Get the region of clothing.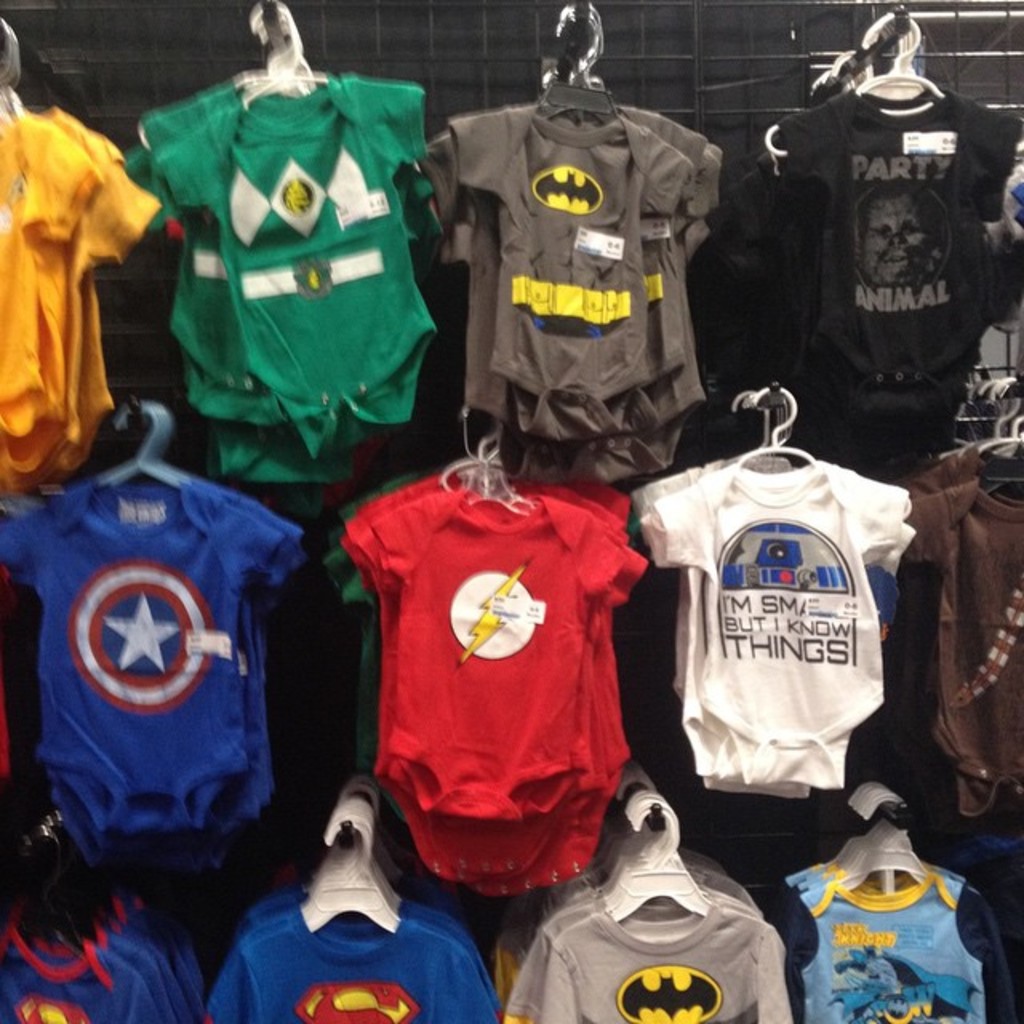
x1=626 y1=446 x2=910 y2=789.
